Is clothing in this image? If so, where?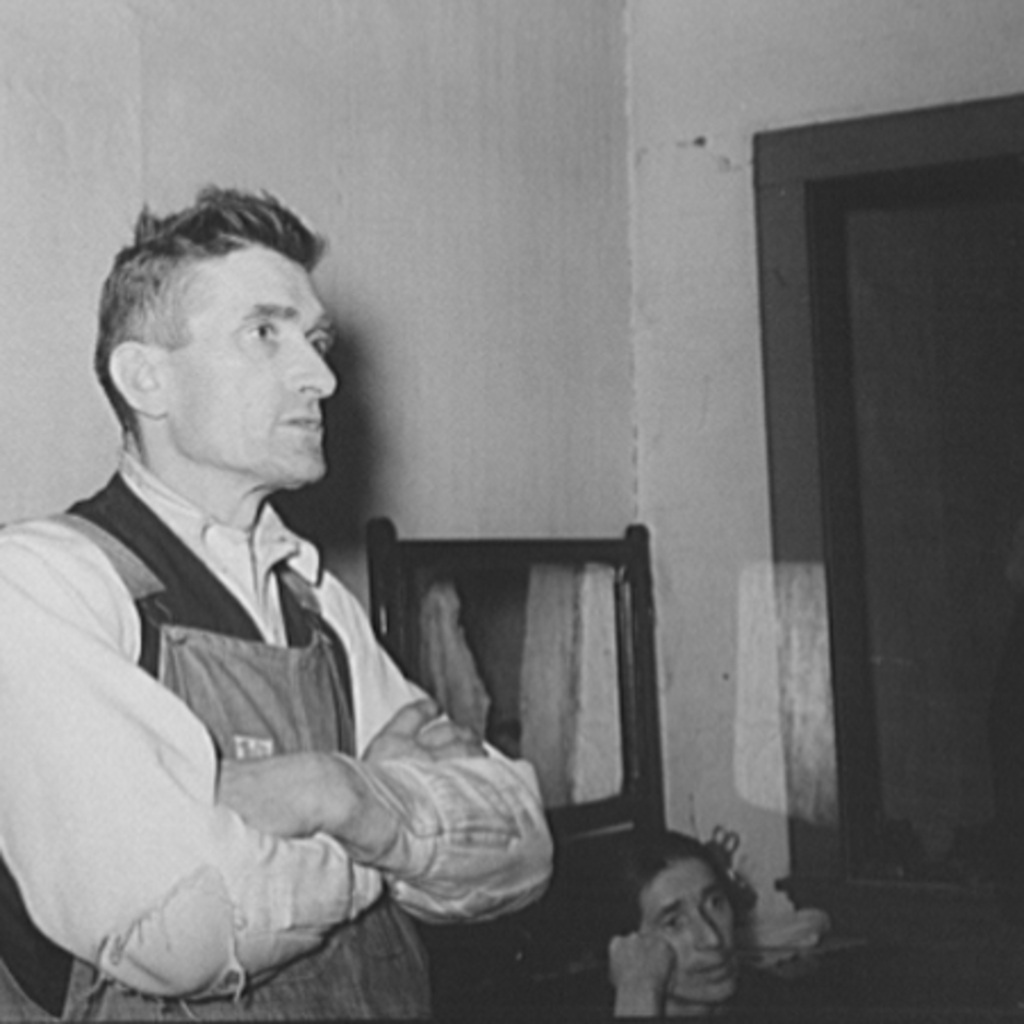
Yes, at box(0, 446, 553, 1022).
